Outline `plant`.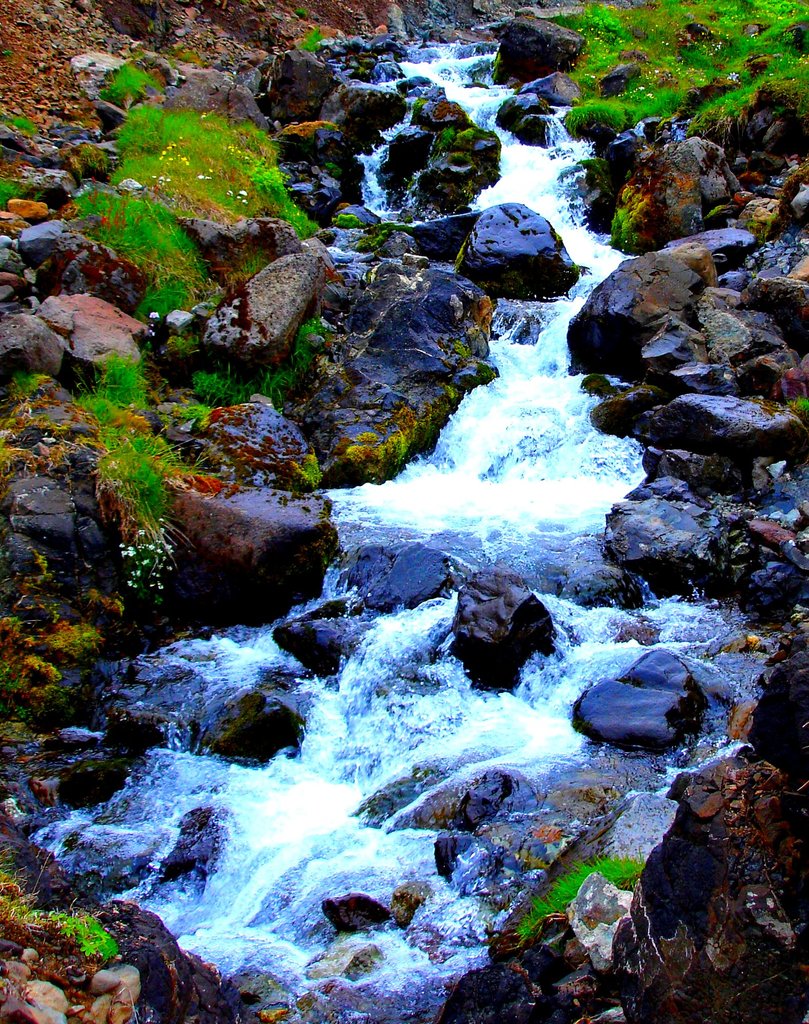
Outline: l=442, t=121, r=485, b=144.
